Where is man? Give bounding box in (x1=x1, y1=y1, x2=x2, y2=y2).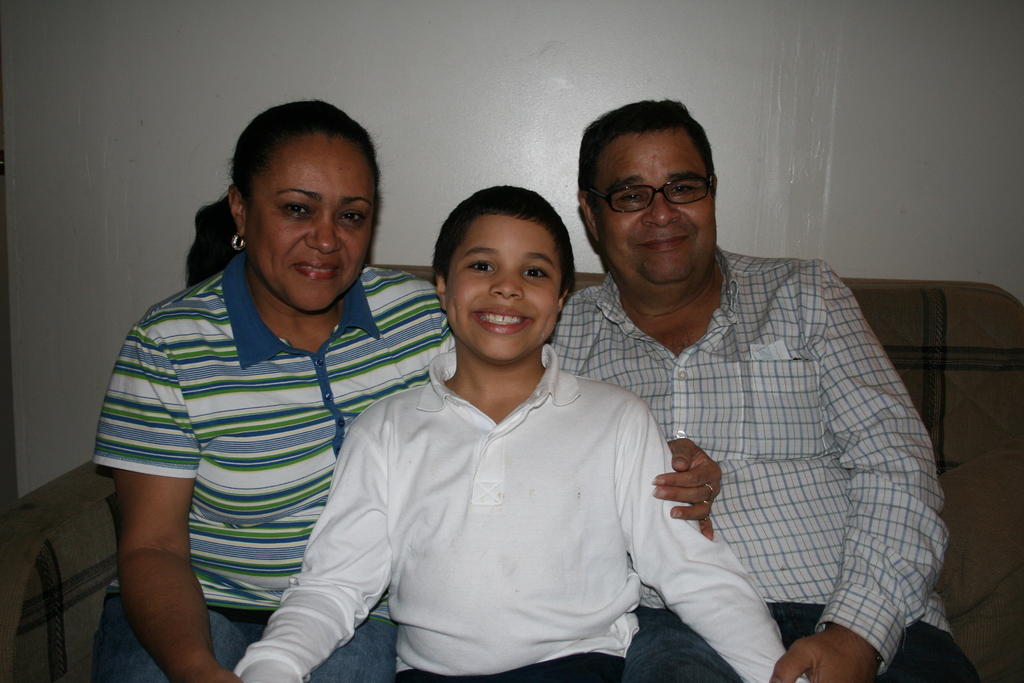
(x1=518, y1=104, x2=937, y2=679).
